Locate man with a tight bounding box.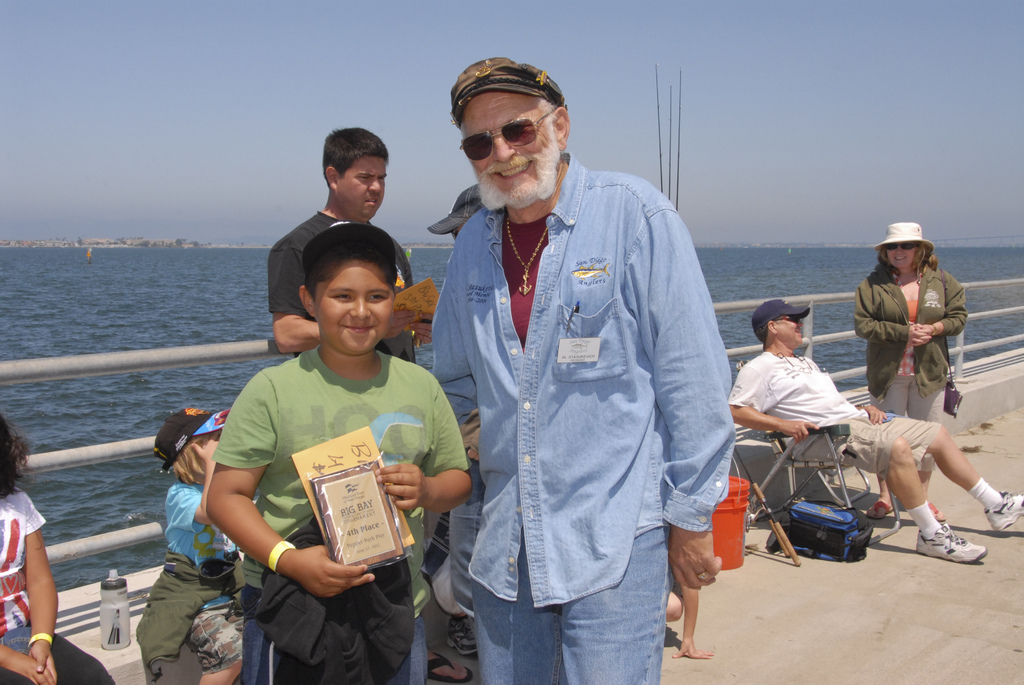
432 64 735 684.
